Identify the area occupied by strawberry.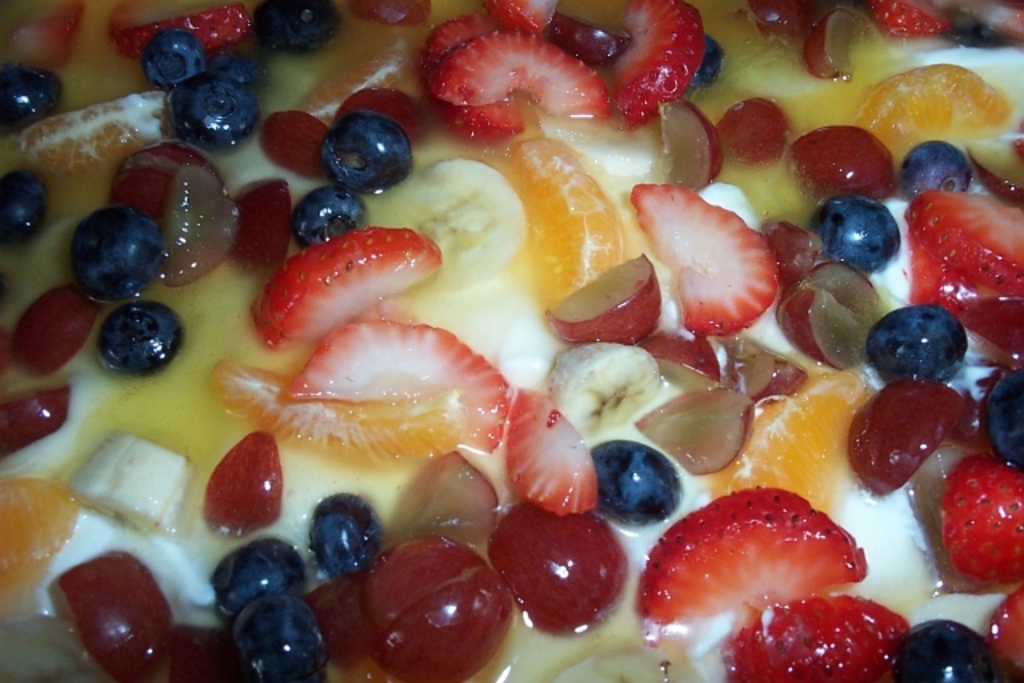
Area: {"x1": 246, "y1": 226, "x2": 435, "y2": 353}.
